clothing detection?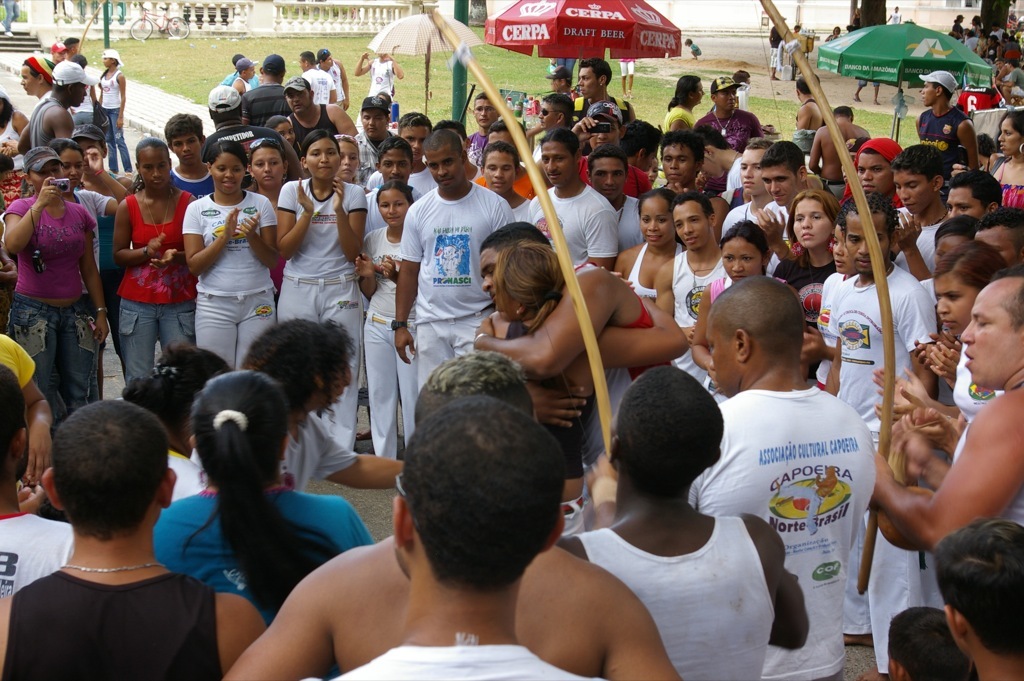
{"left": 994, "top": 161, "right": 1023, "bottom": 218}
